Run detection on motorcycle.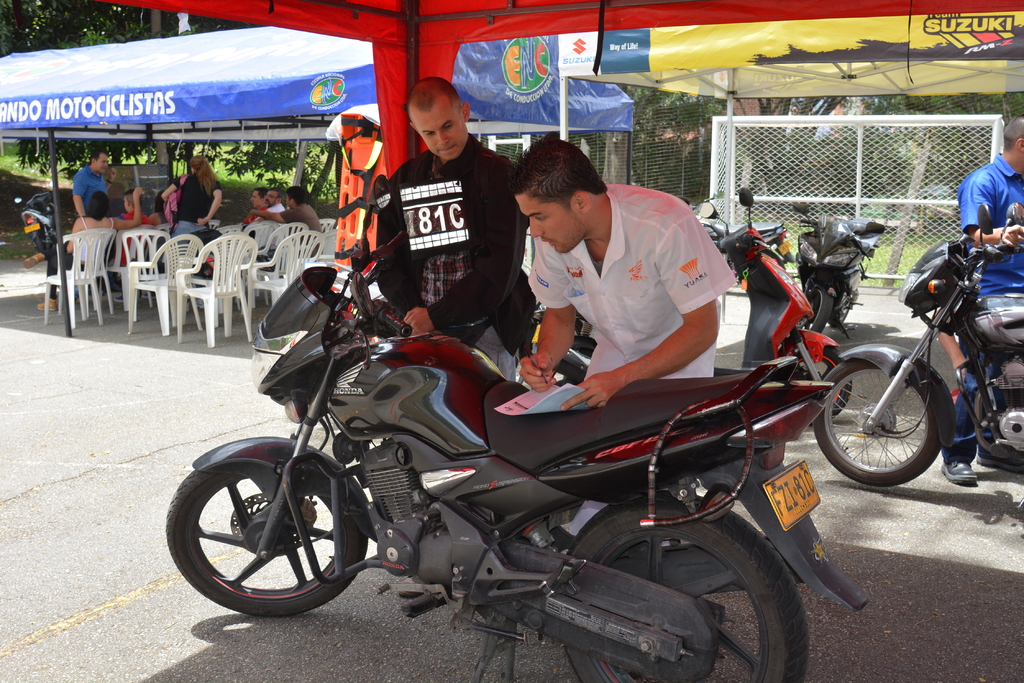
Result: Rect(789, 202, 889, 343).
